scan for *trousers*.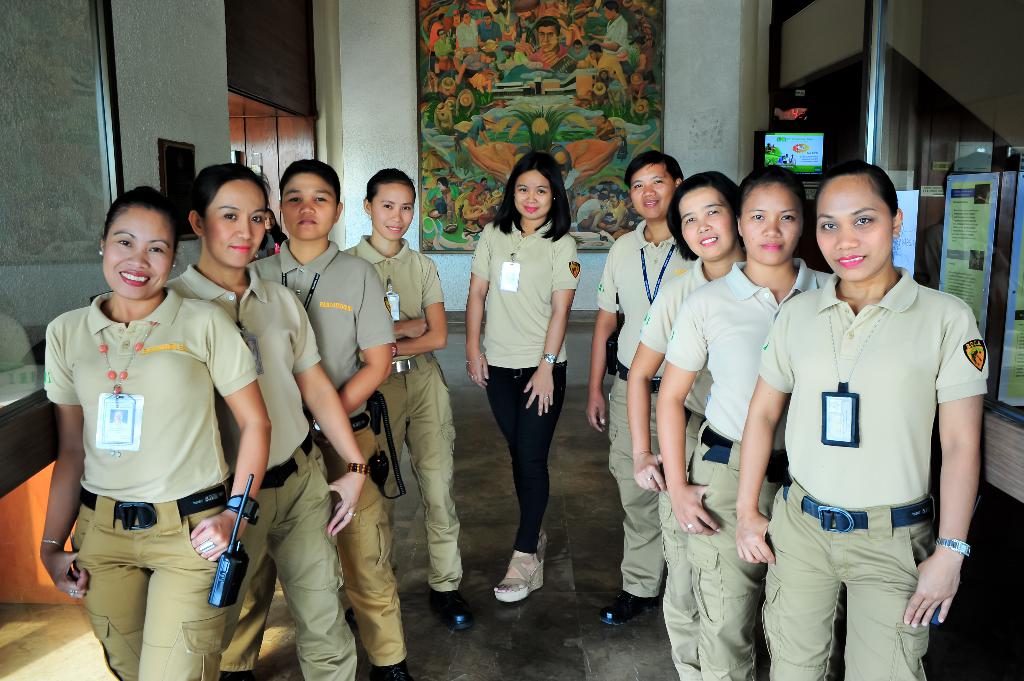
Scan result: bbox=[362, 353, 482, 595].
